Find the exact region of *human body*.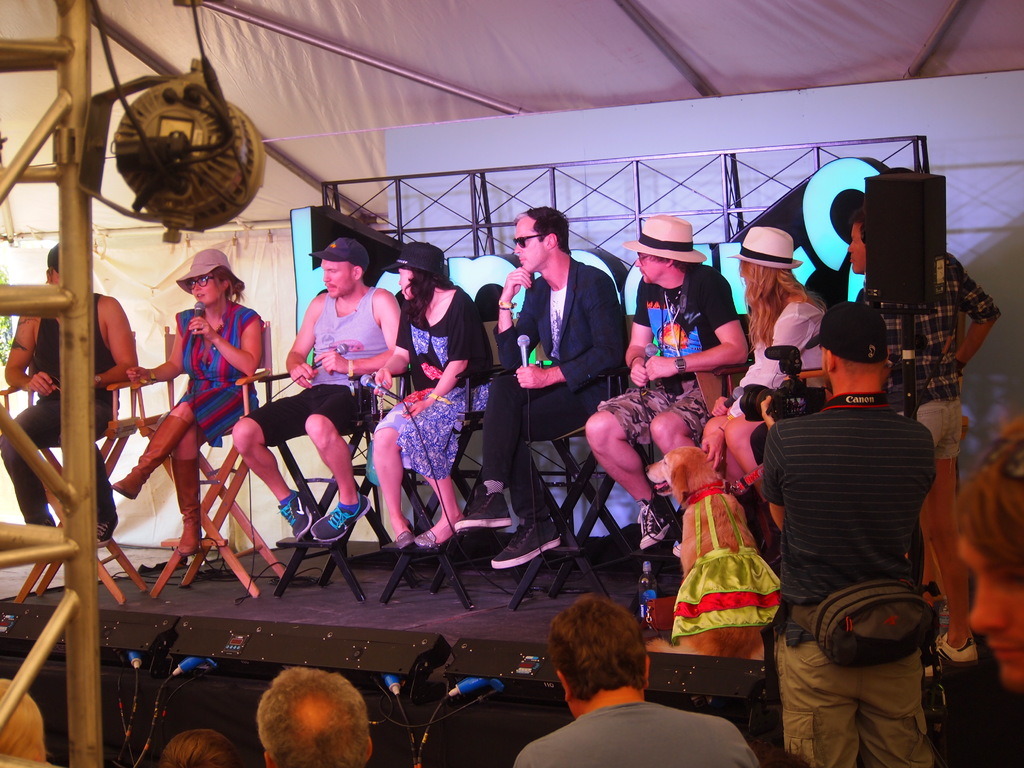
Exact region: [474,200,619,575].
